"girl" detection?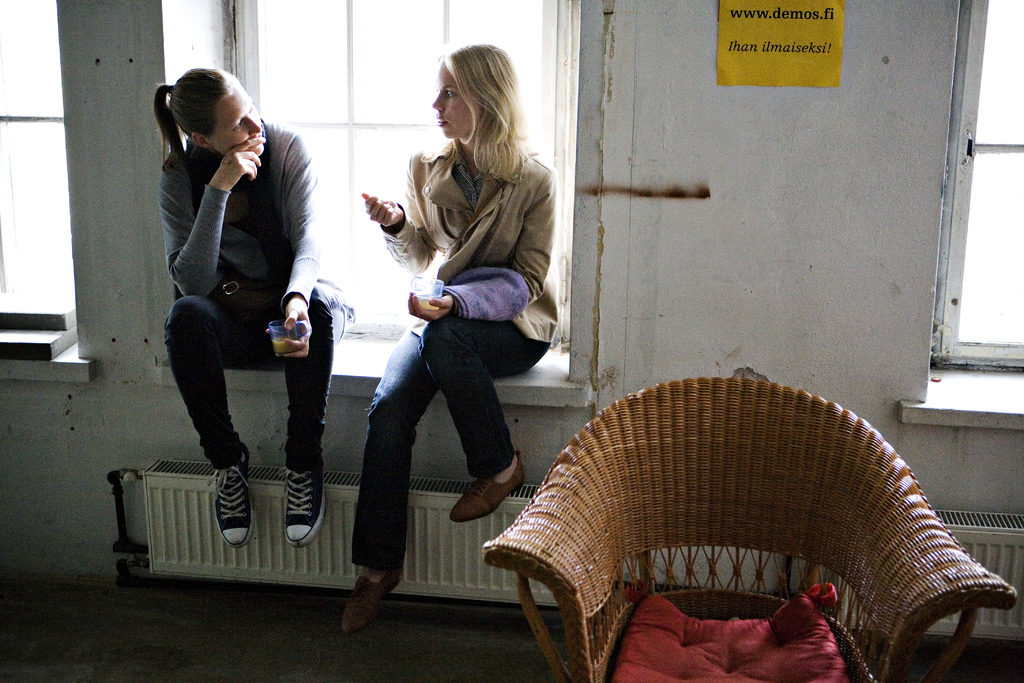
box=[344, 41, 559, 629]
